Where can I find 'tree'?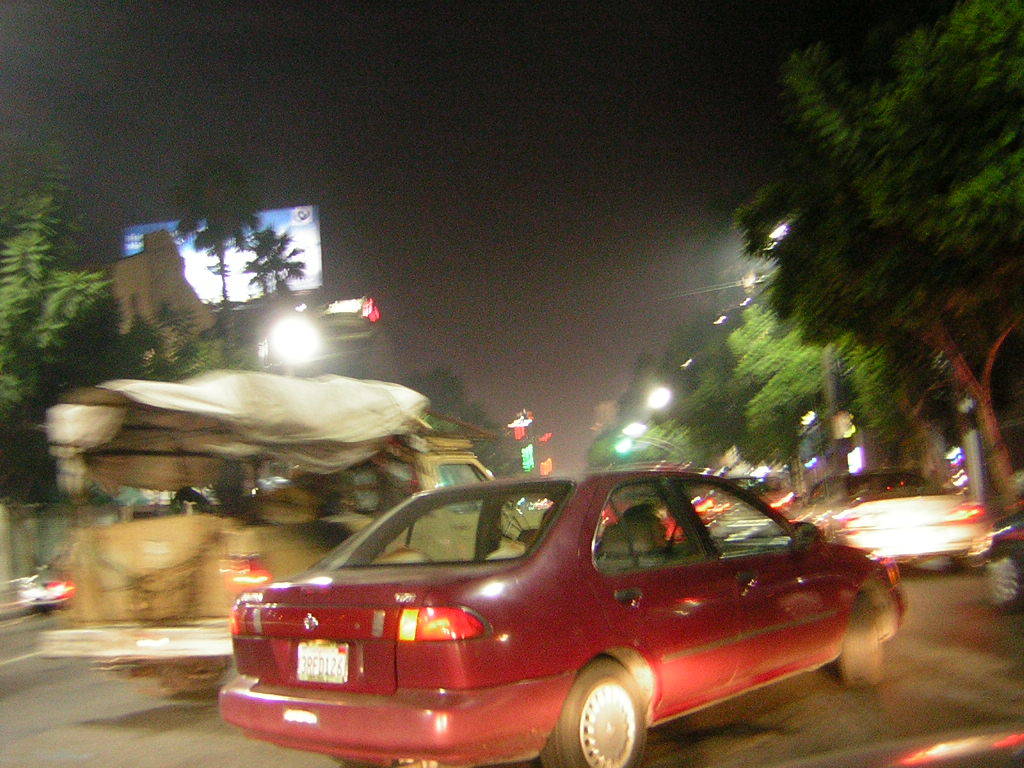
You can find it at (left=109, top=303, right=272, bottom=382).
